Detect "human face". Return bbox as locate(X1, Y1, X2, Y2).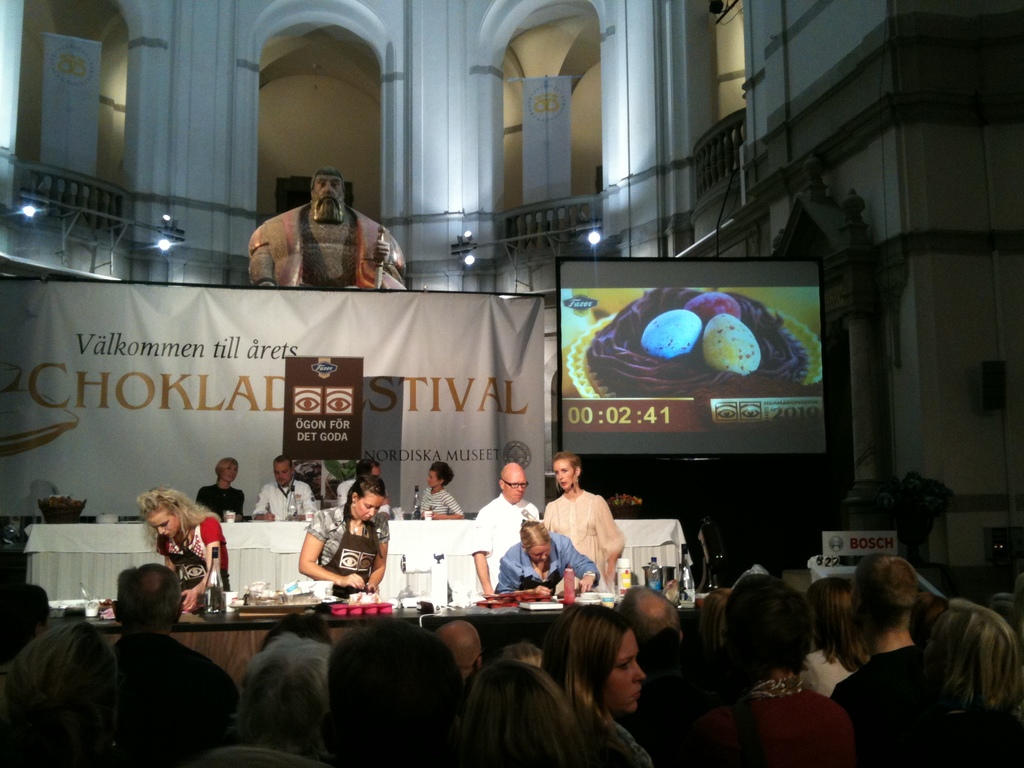
locate(506, 471, 525, 502).
